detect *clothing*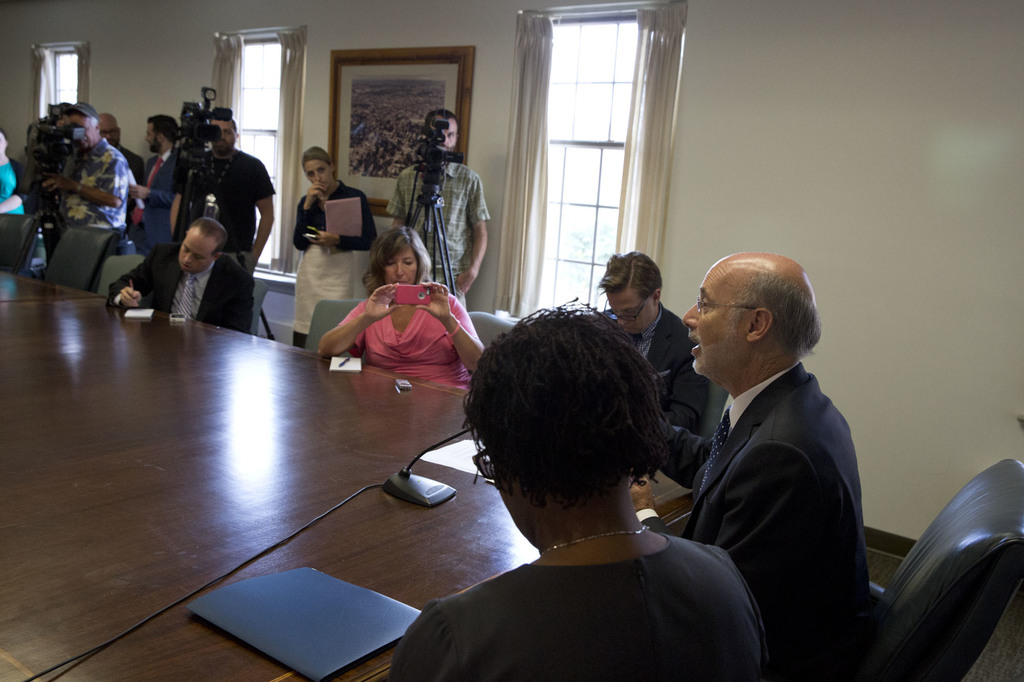
<box>42,131,132,237</box>
